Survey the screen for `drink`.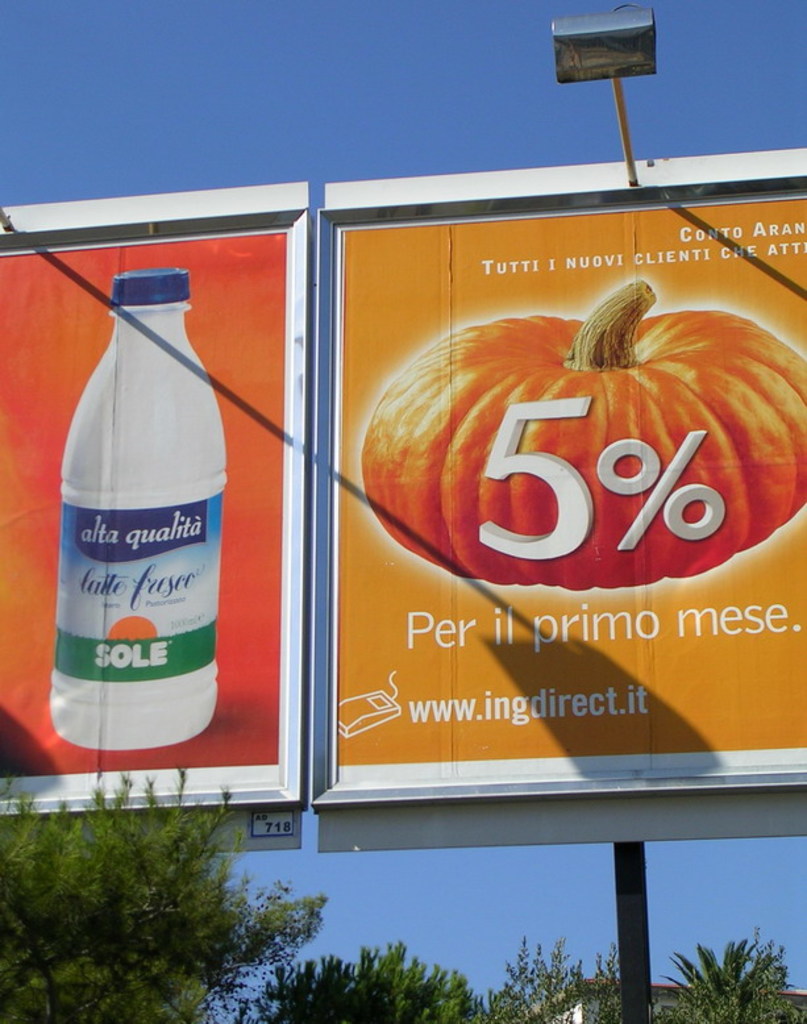
Survey found: region(51, 272, 234, 752).
